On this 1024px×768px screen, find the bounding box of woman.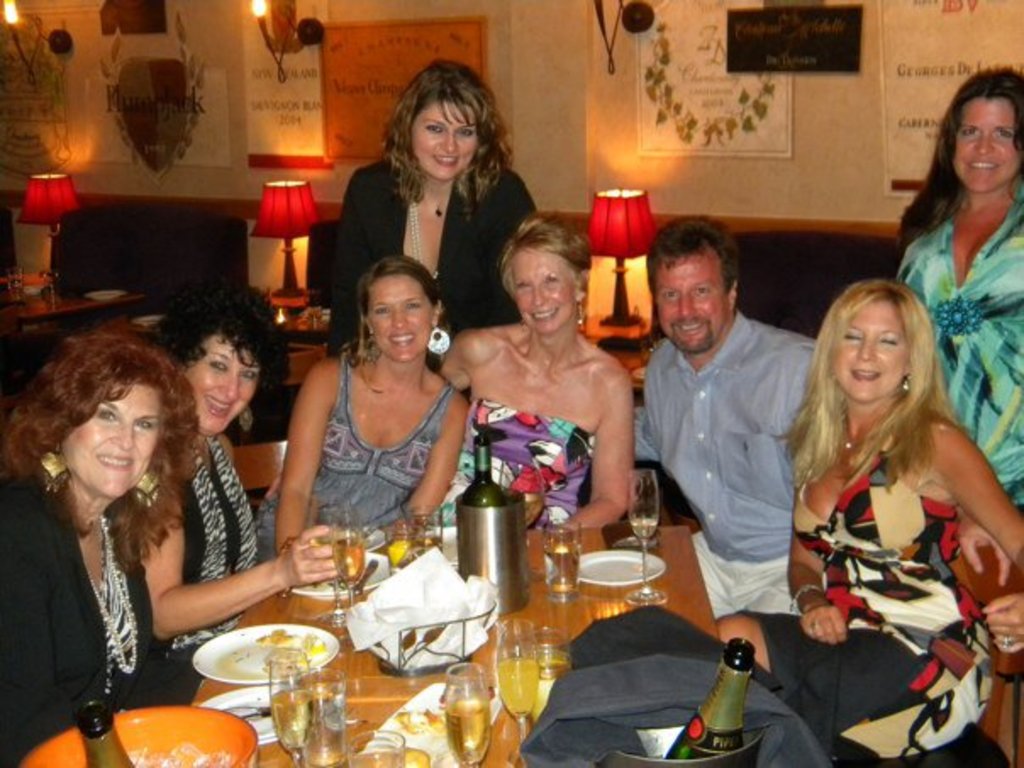
Bounding box: 256:258:468:575.
